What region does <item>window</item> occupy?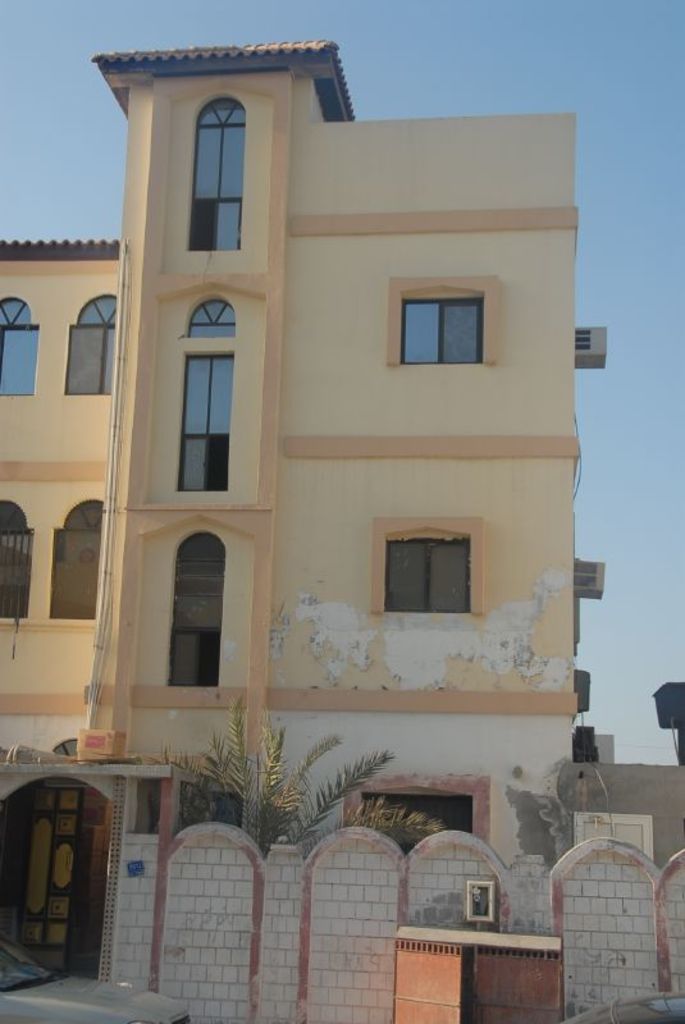
{"left": 174, "top": 355, "right": 232, "bottom": 490}.
